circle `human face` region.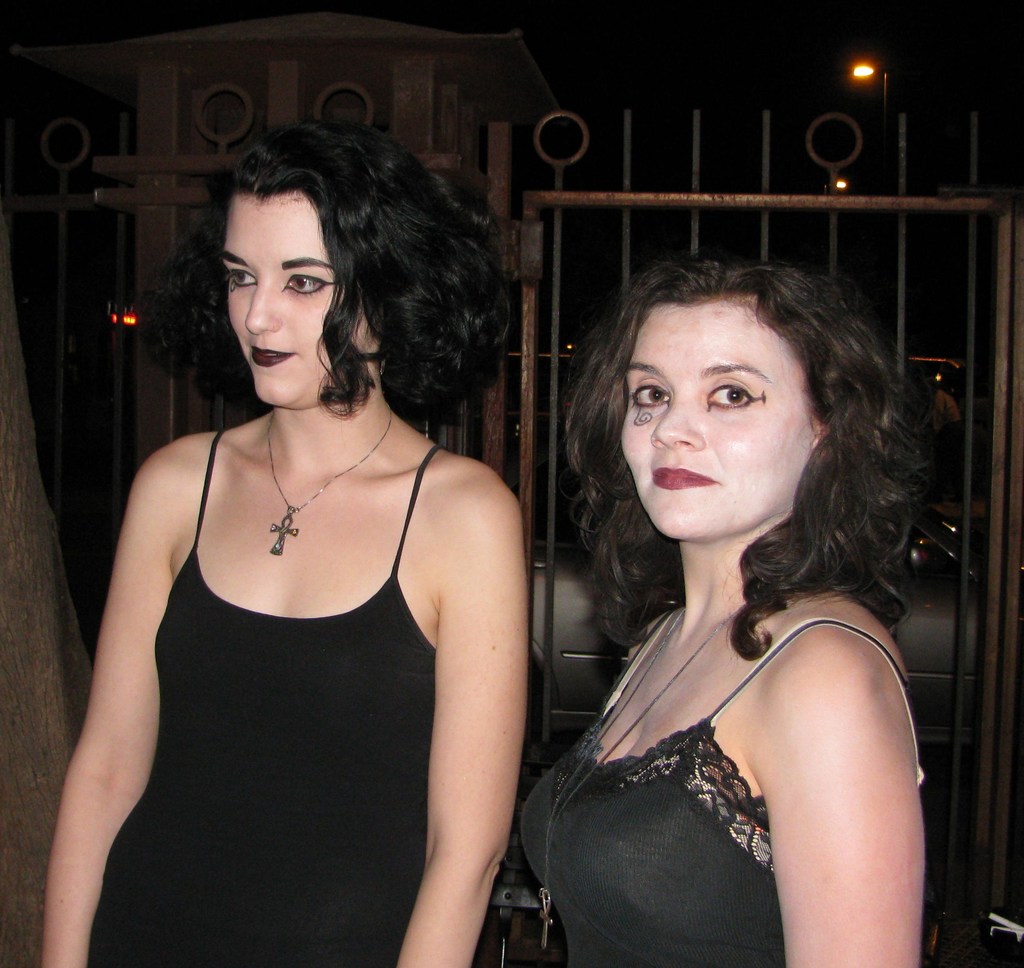
Region: [614,294,817,536].
